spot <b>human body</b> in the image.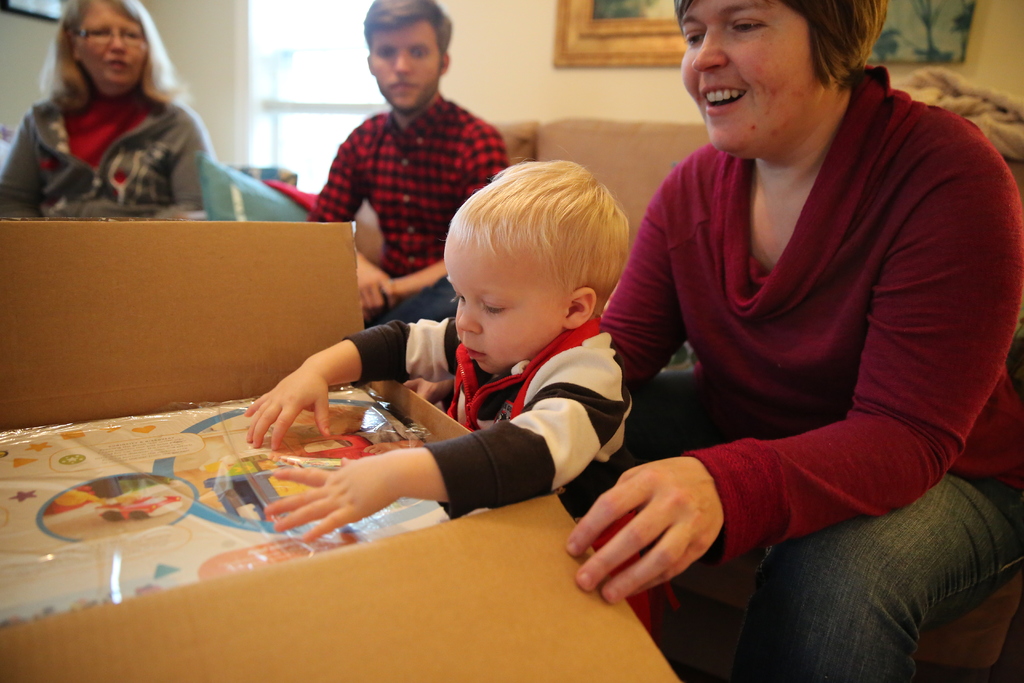
<b>human body</b> found at (244, 317, 669, 634).
